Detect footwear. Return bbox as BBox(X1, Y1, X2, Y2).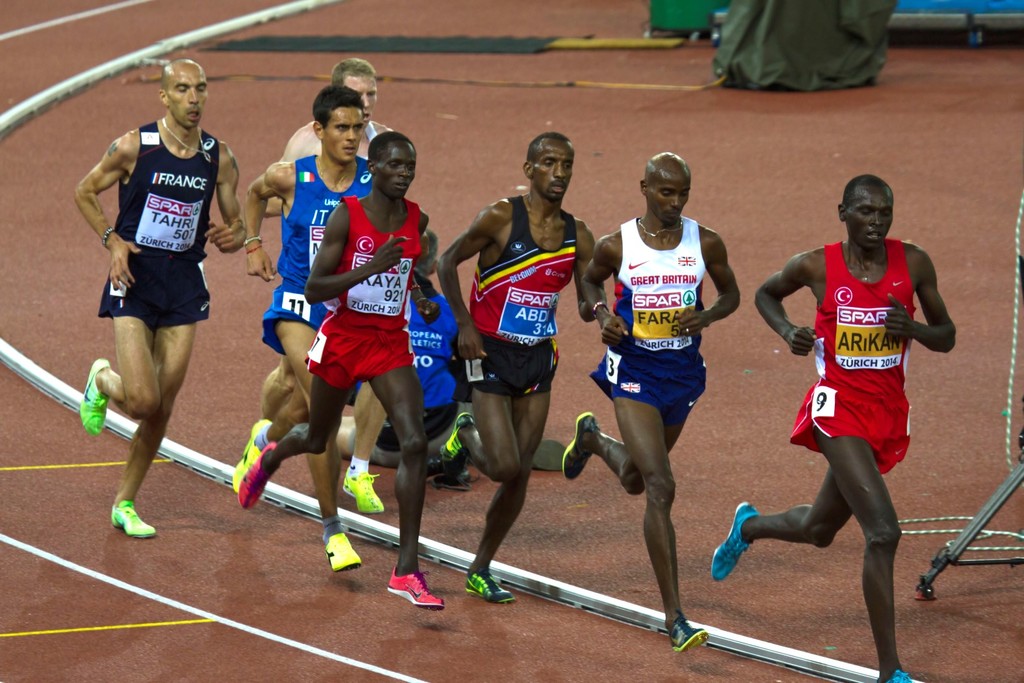
BBox(339, 475, 384, 515).
